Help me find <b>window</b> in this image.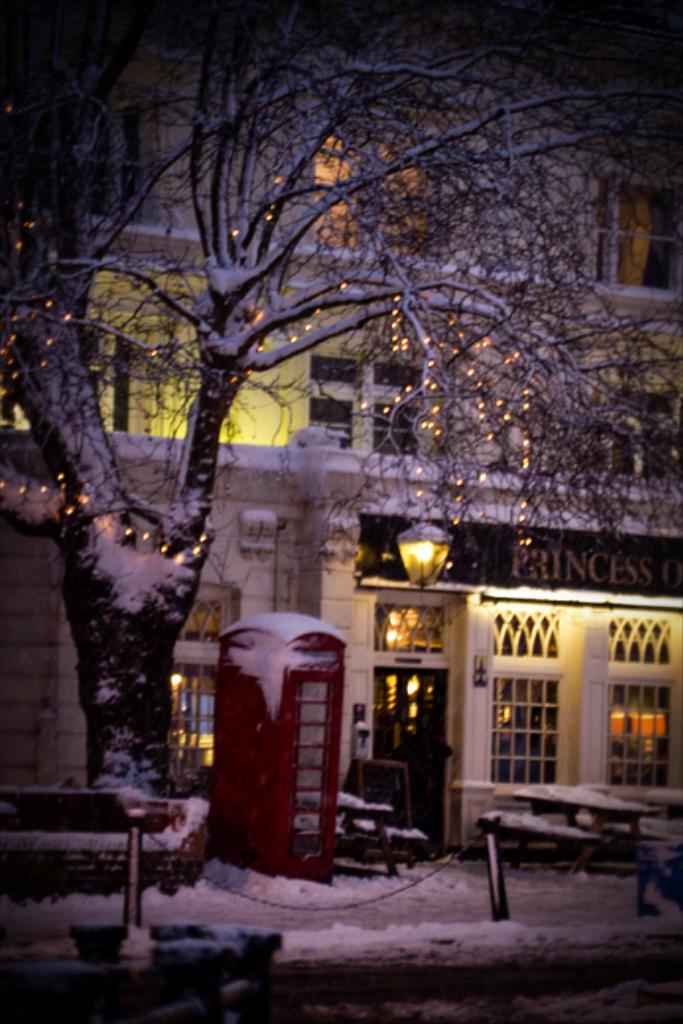
Found it: rect(311, 351, 353, 430).
